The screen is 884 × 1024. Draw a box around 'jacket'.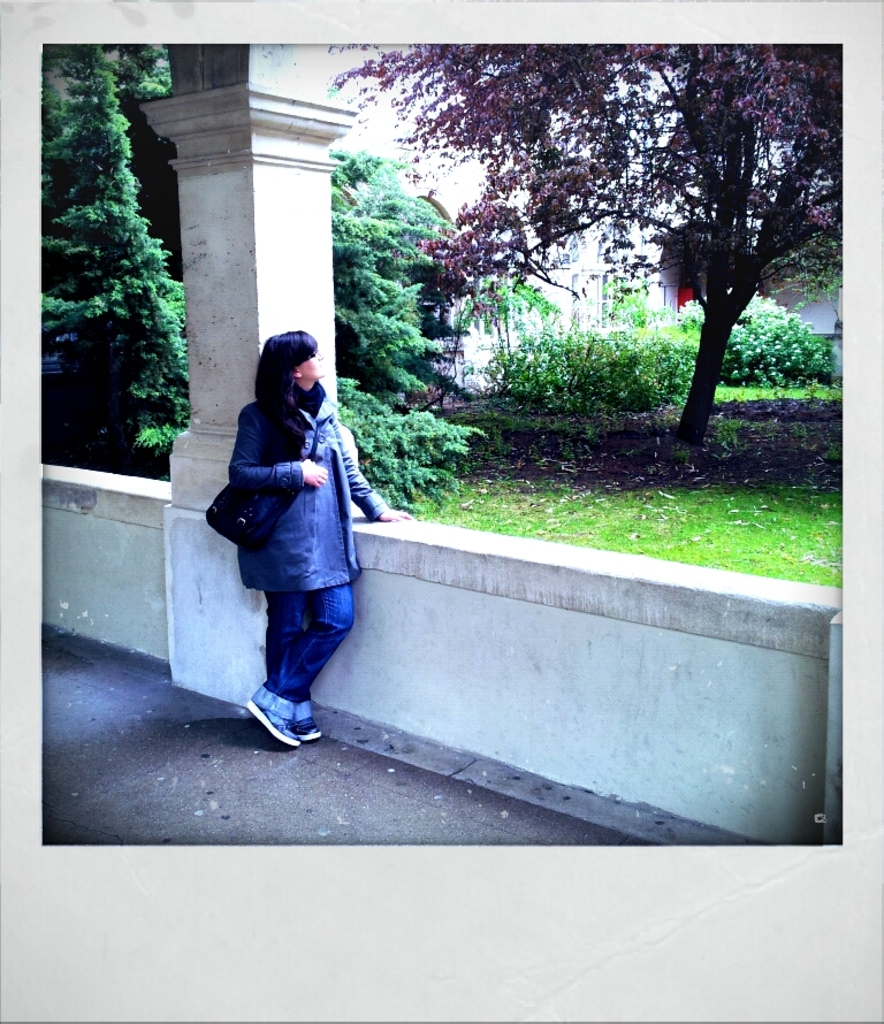
229, 379, 388, 591.
